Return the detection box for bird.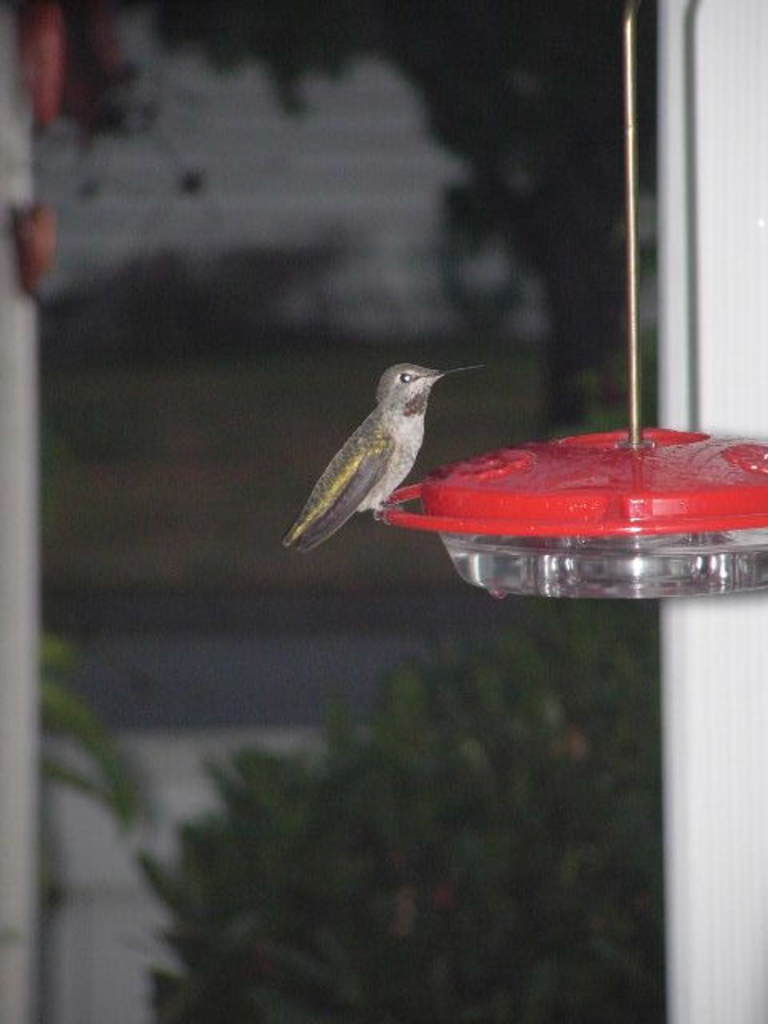
286:342:485:563.
